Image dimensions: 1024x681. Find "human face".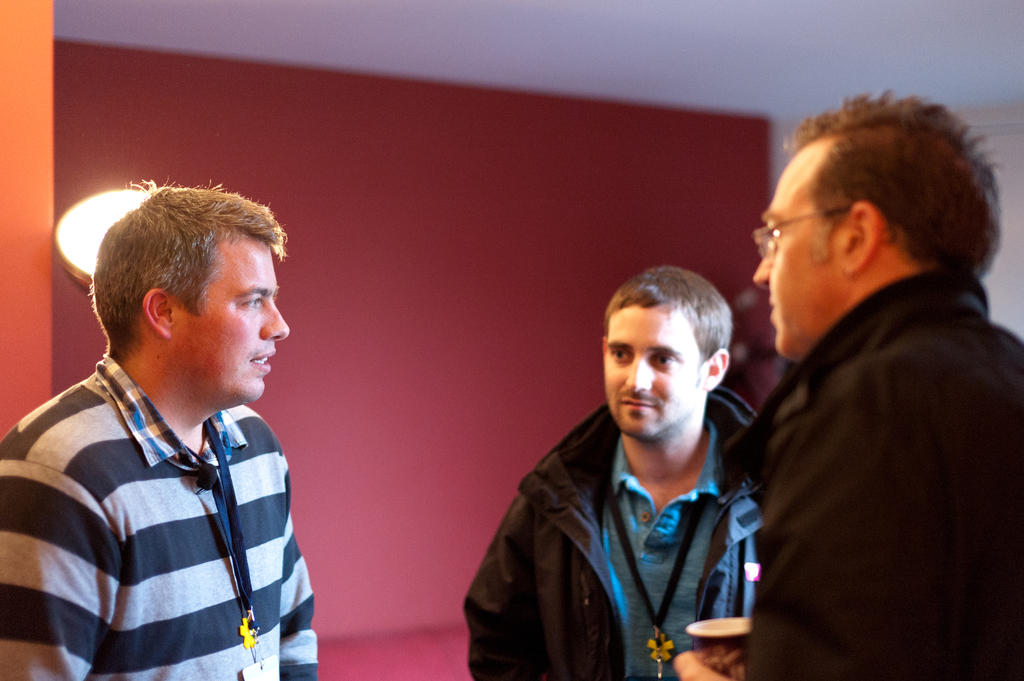
(605, 303, 706, 429).
